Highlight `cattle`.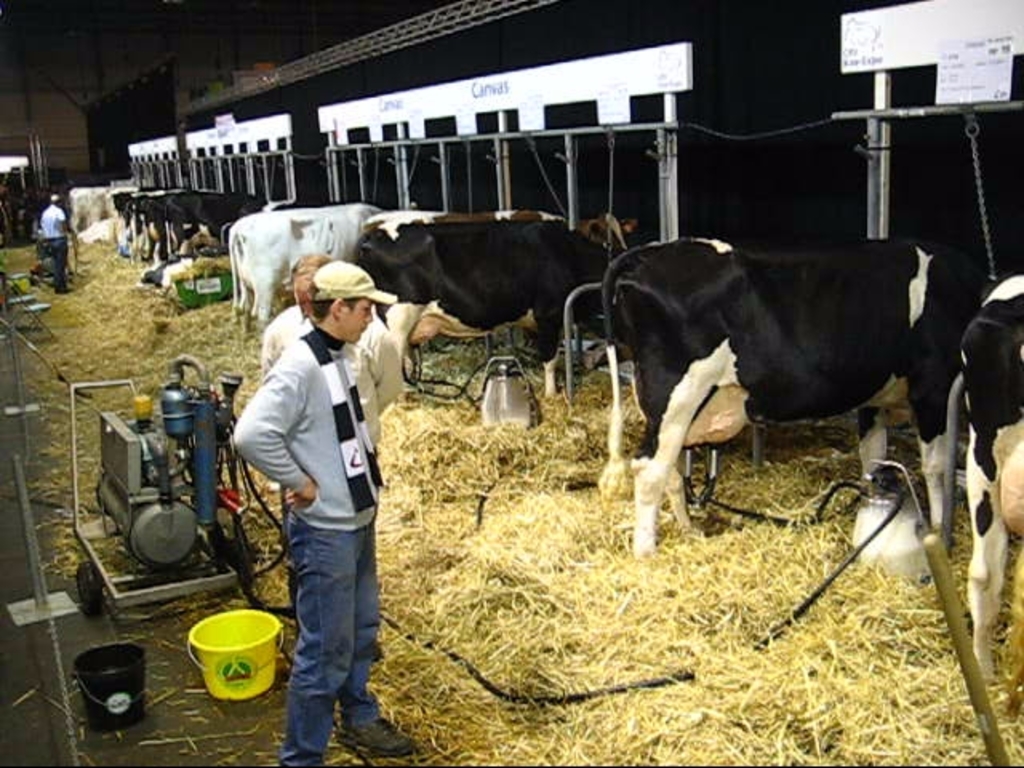
Highlighted region: BBox(573, 235, 982, 566).
